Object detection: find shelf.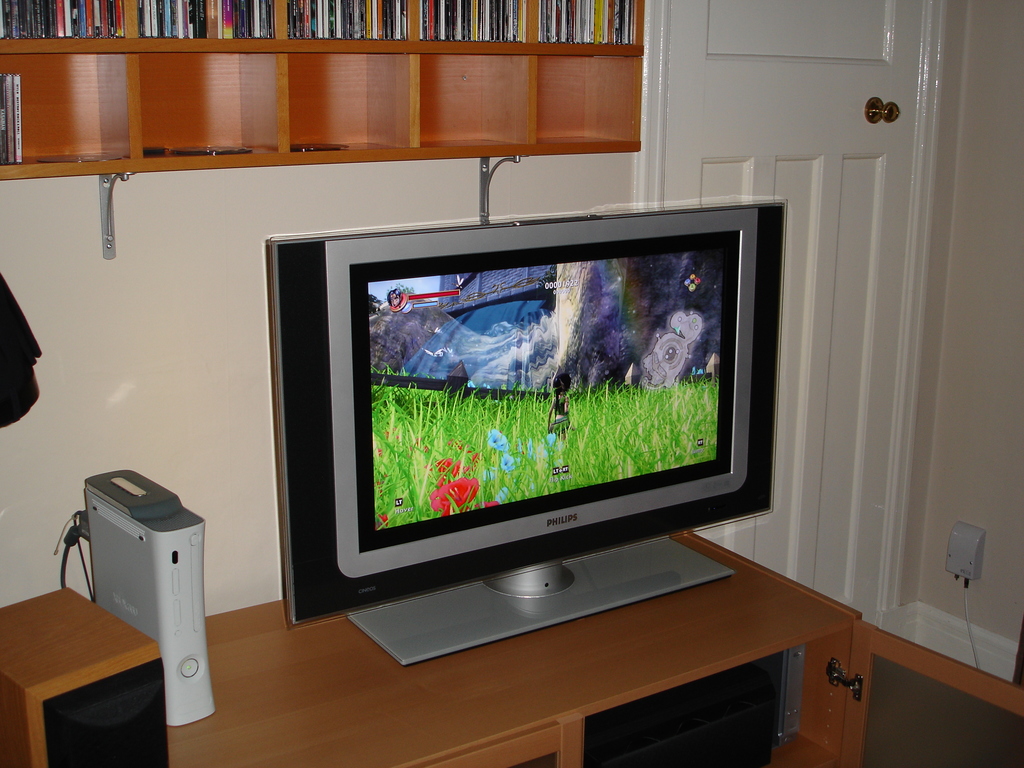
{"x1": 538, "y1": 46, "x2": 641, "y2": 156}.
